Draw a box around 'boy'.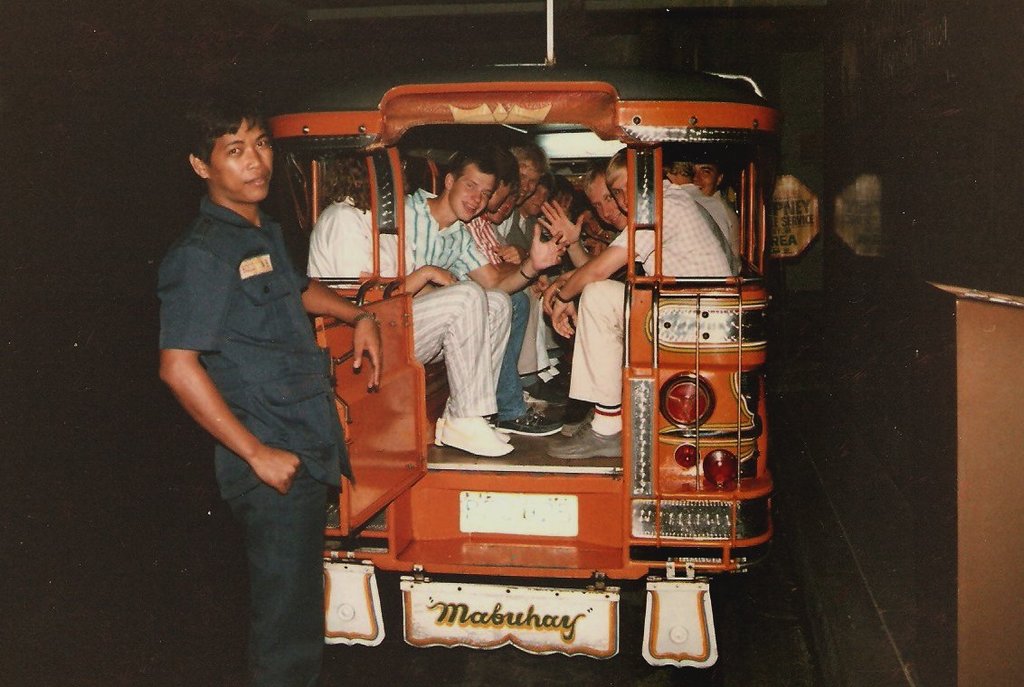
[x1=546, y1=146, x2=753, y2=456].
